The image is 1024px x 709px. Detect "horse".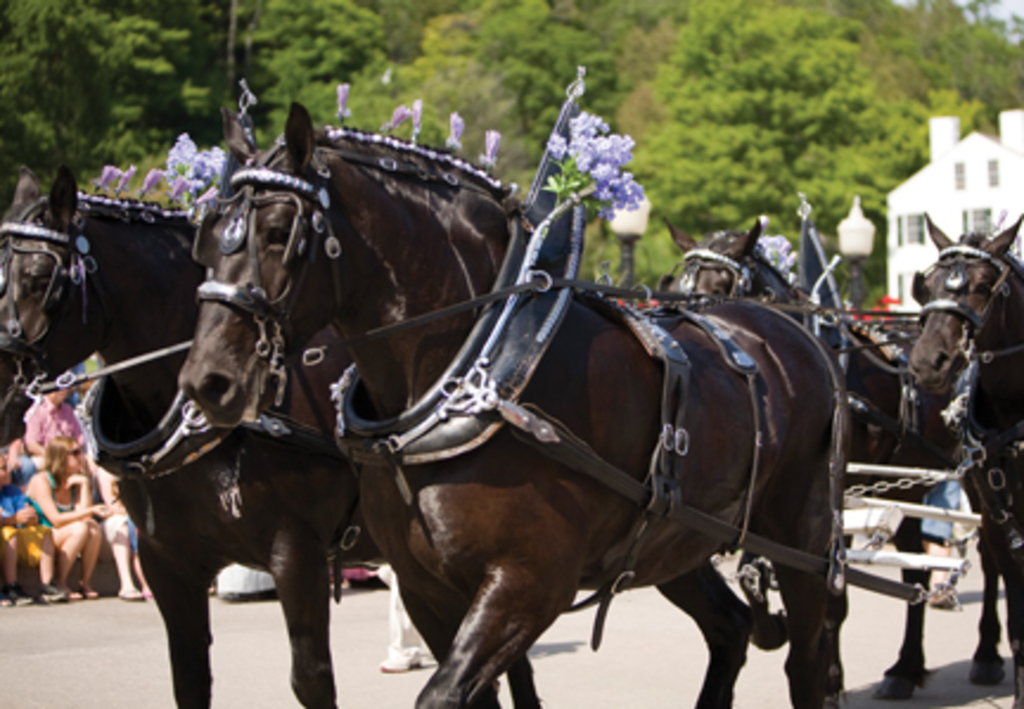
Detection: (x1=0, y1=164, x2=396, y2=707).
